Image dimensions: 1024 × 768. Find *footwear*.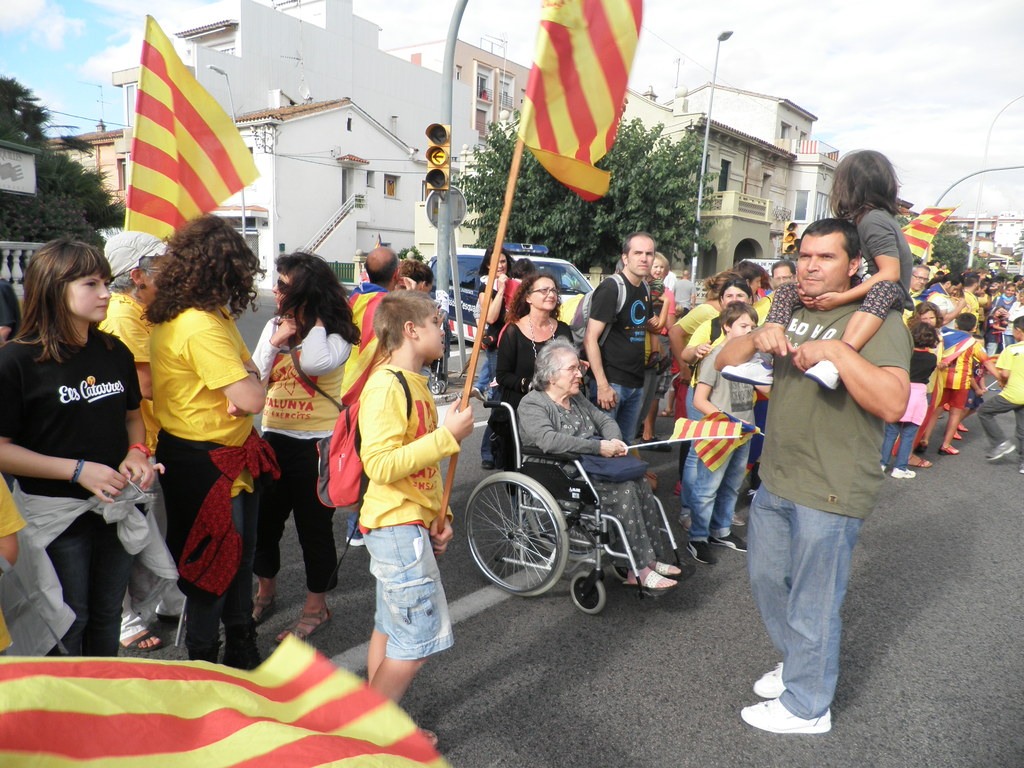
255/595/280/628.
